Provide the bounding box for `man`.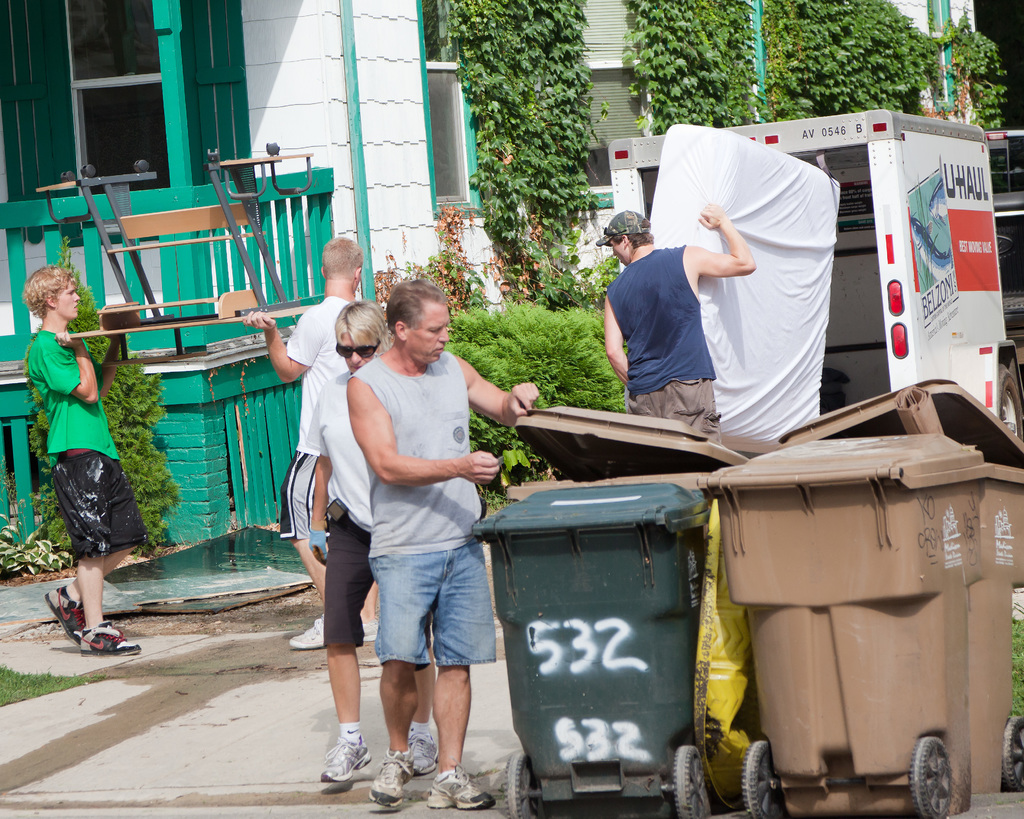
[235, 228, 367, 651].
